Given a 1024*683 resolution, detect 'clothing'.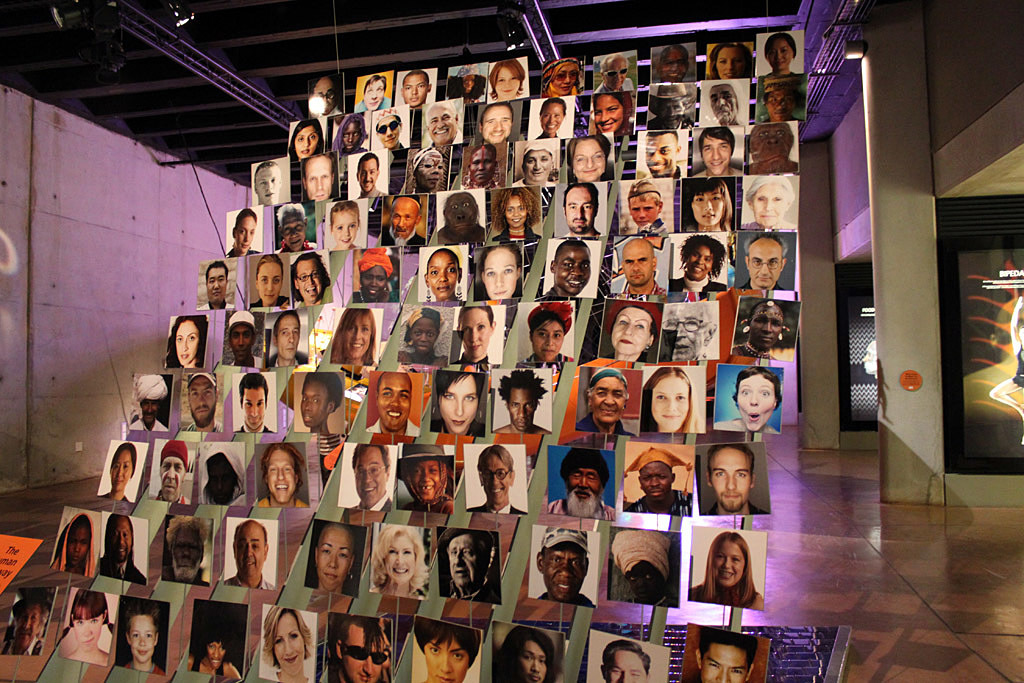
[x1=606, y1=349, x2=652, y2=360].
